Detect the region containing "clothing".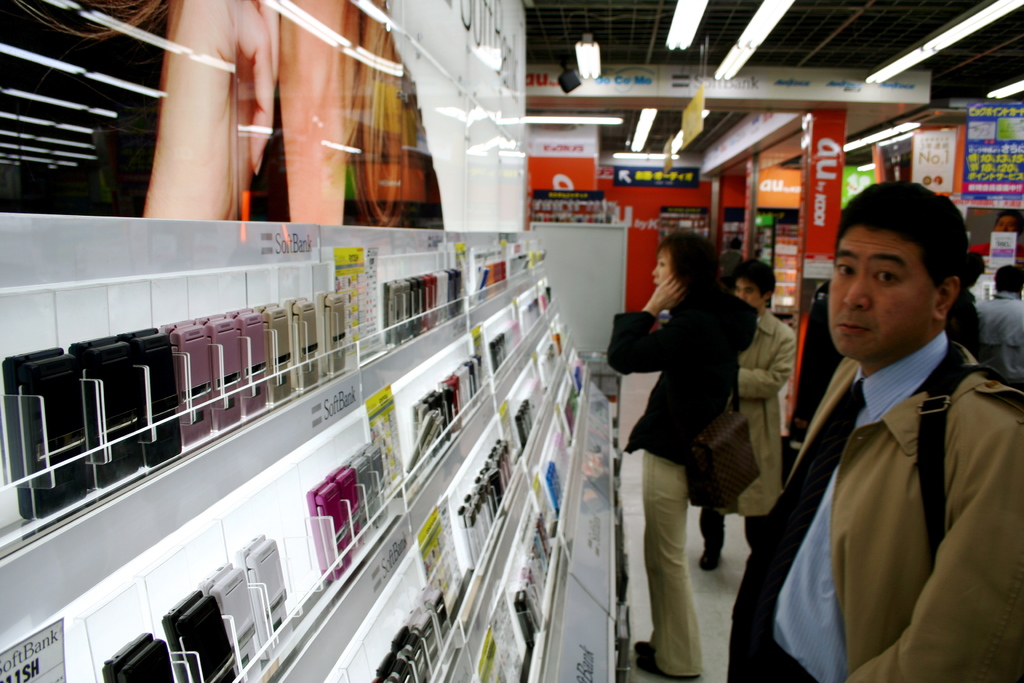
x1=947, y1=294, x2=975, y2=343.
